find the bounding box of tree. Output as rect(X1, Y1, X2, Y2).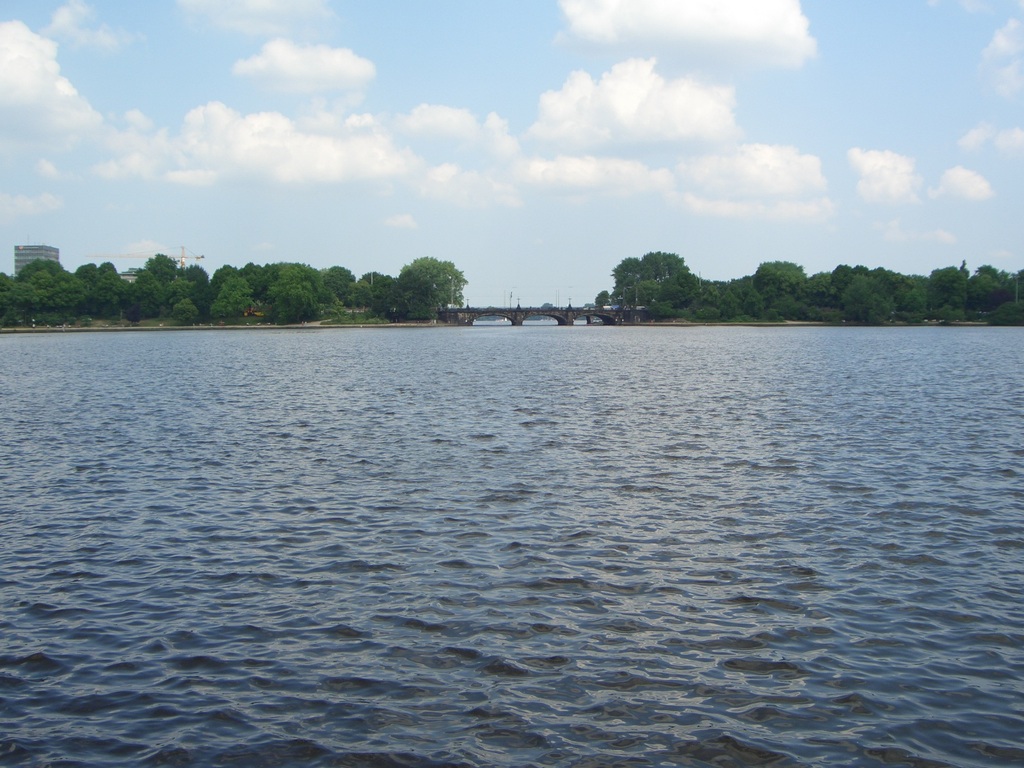
rect(895, 286, 929, 319).
